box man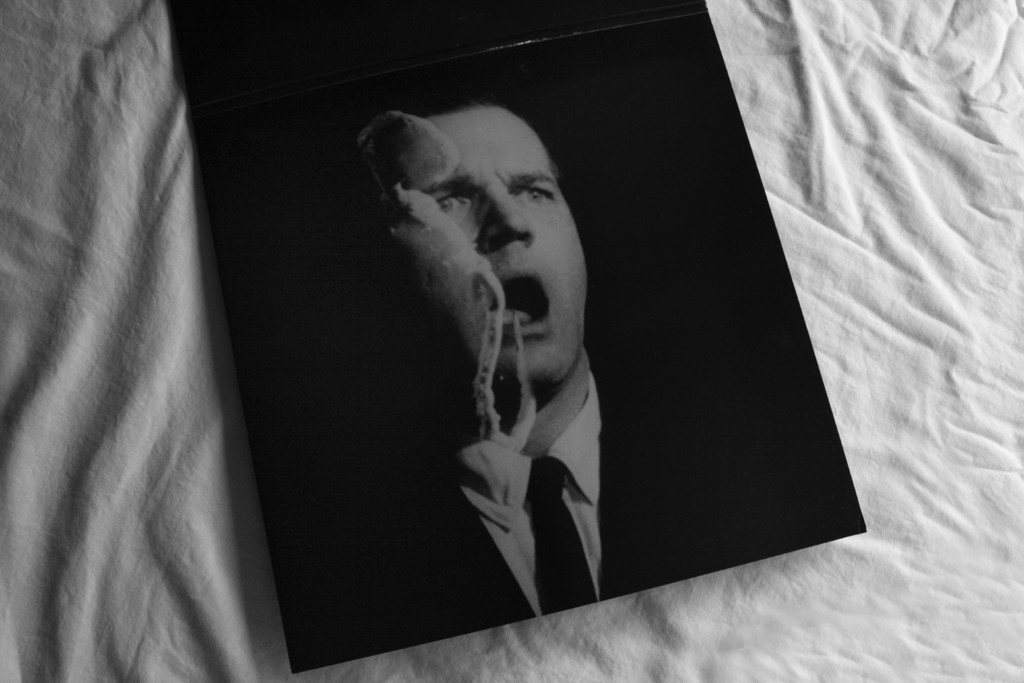
242:80:844:632
